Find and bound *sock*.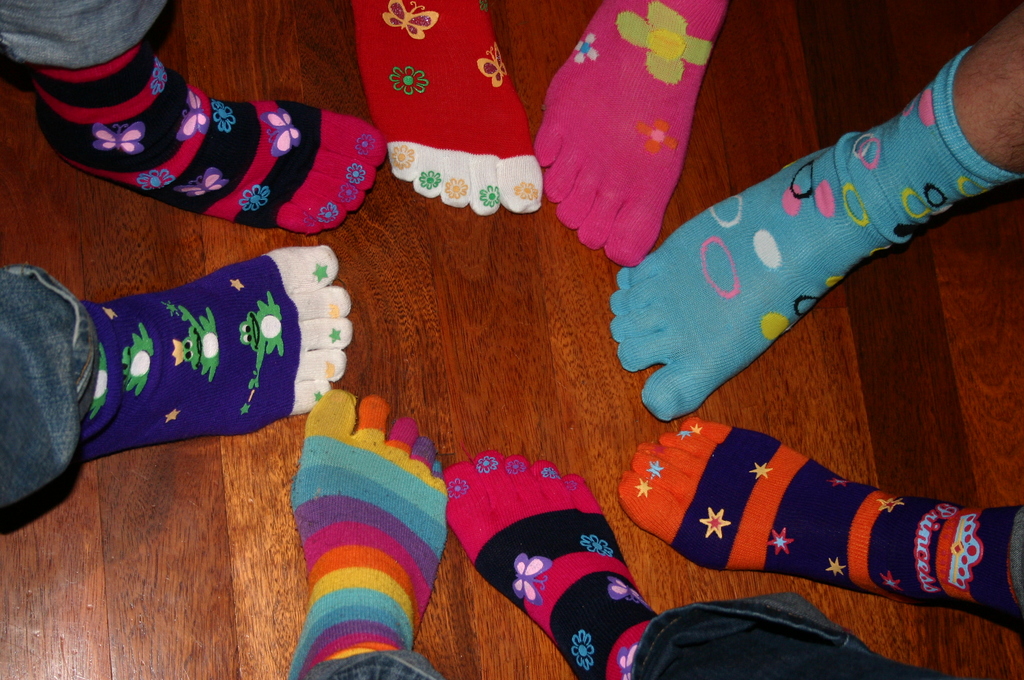
Bound: crop(287, 387, 449, 679).
